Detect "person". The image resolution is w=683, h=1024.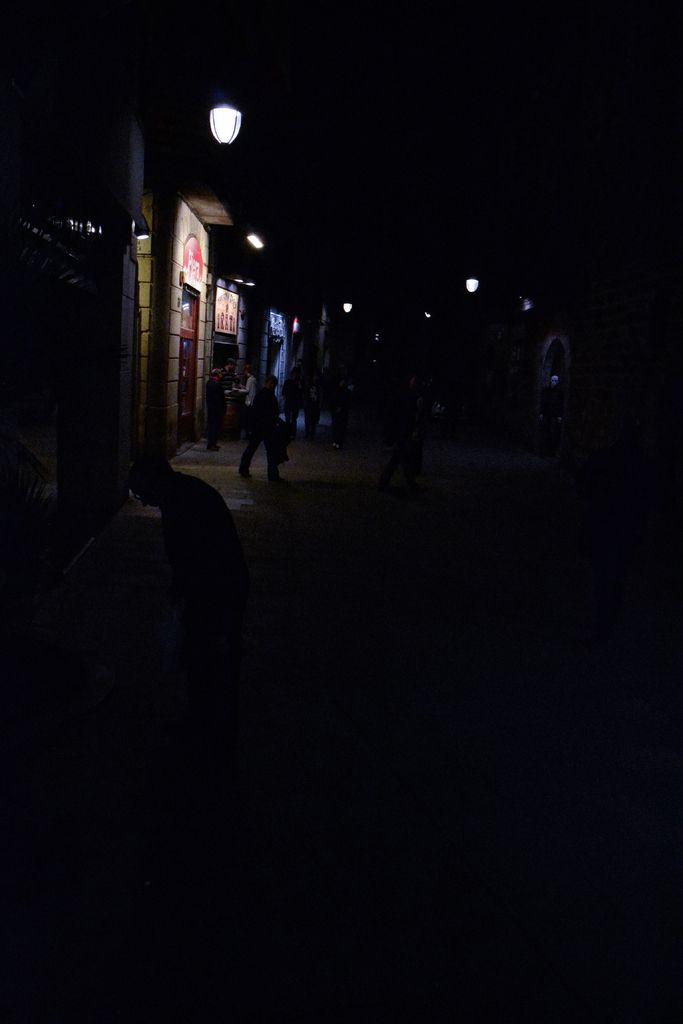
detection(232, 357, 281, 477).
